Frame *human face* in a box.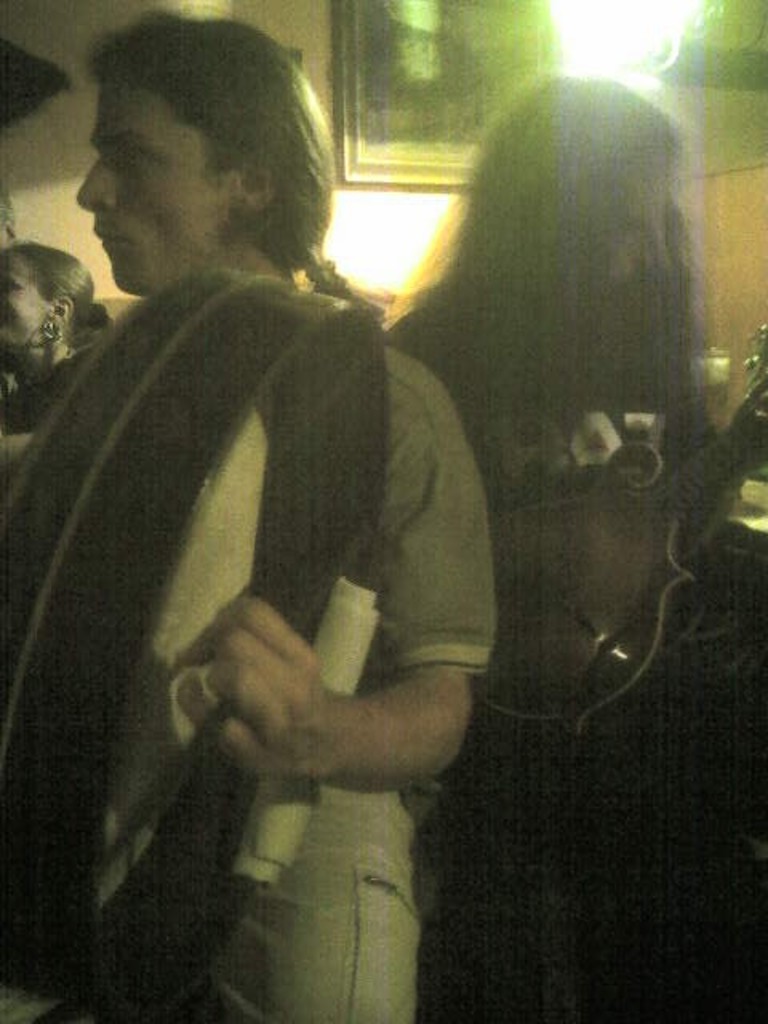
(left=74, top=80, right=230, bottom=294).
